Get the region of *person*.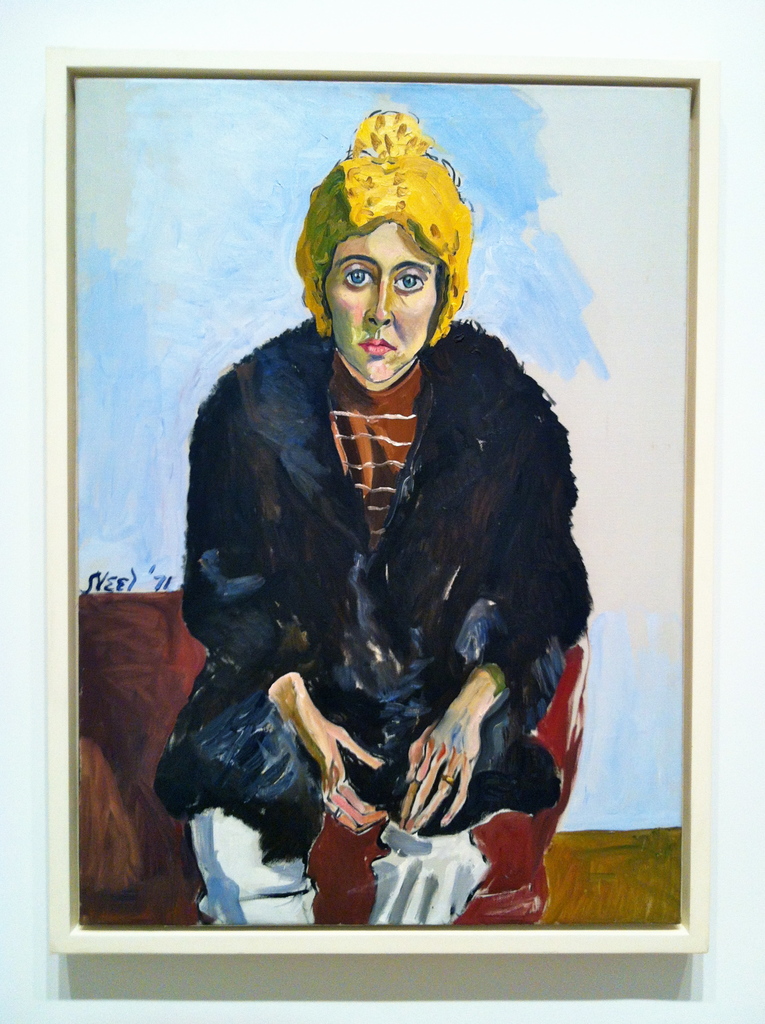
[161, 101, 588, 927].
